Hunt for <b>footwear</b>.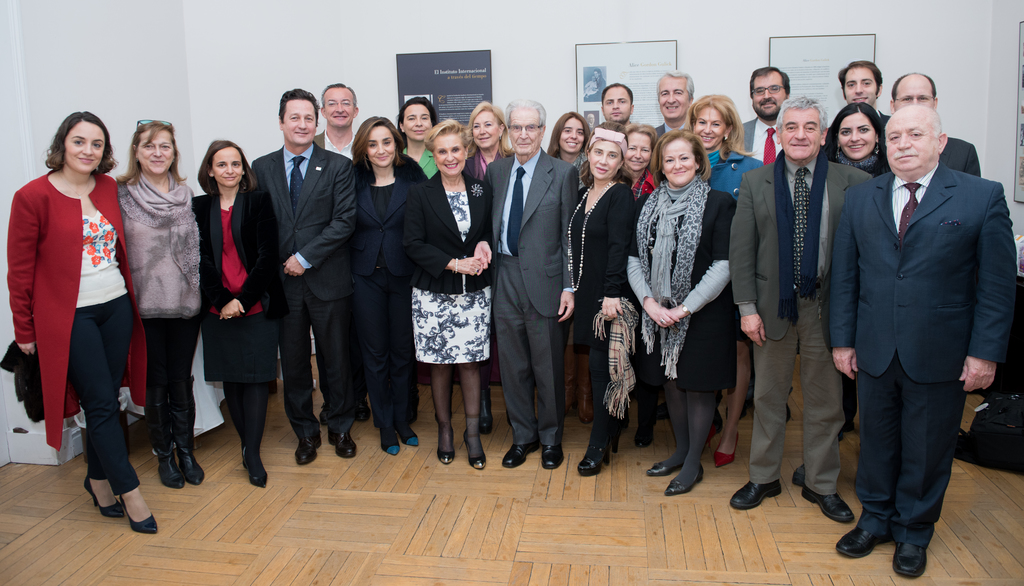
Hunted down at box=[499, 442, 541, 468].
